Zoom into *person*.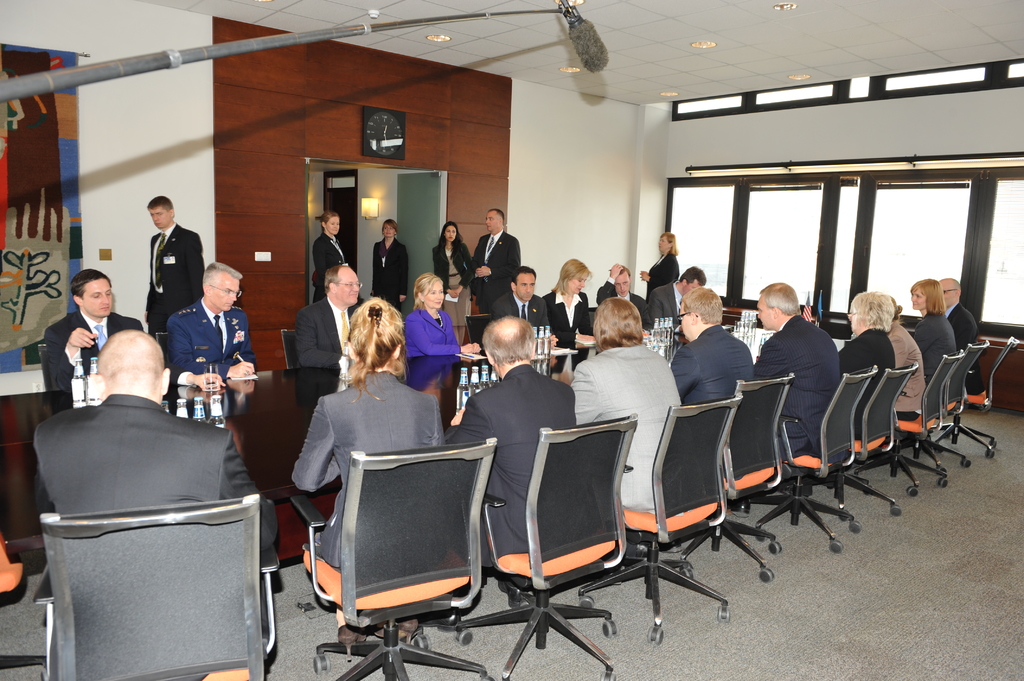
Zoom target: x1=428, y1=313, x2=574, y2=570.
